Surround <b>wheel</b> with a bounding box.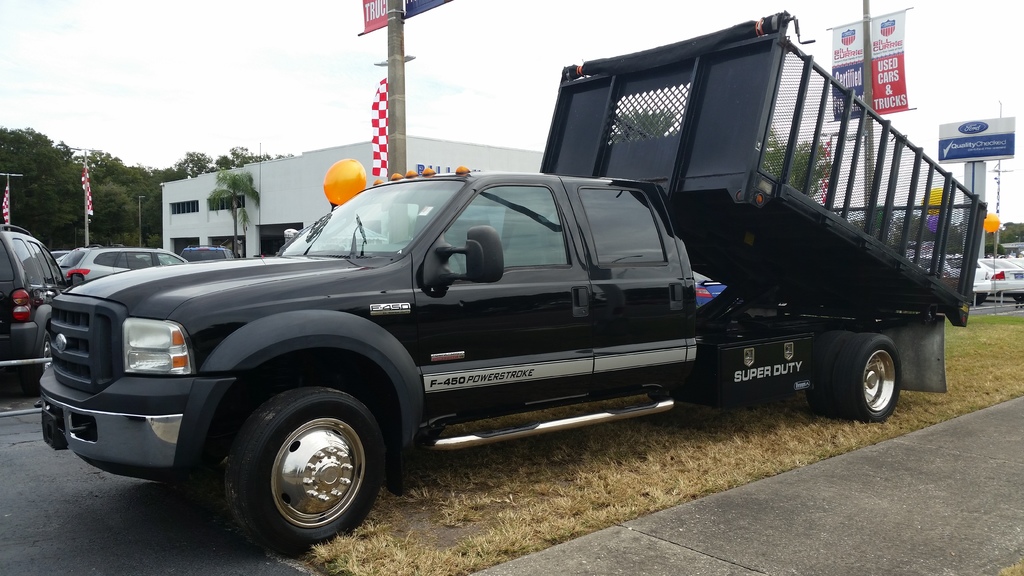
box(225, 387, 373, 540).
